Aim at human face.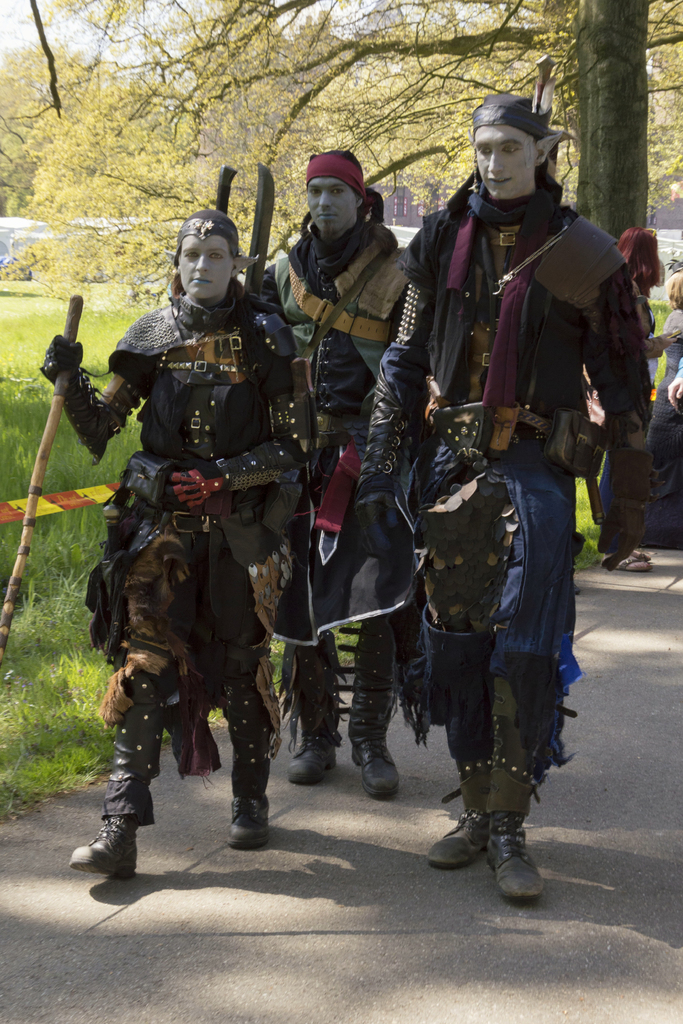
Aimed at [475,123,535,200].
